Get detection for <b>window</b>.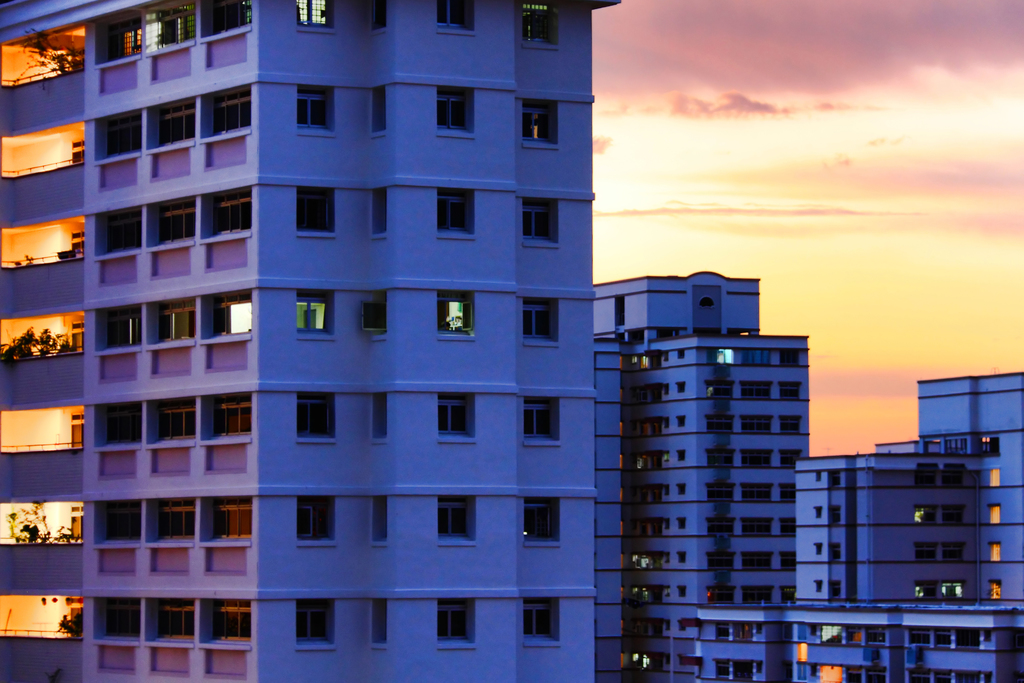
Detection: 528,499,550,545.
